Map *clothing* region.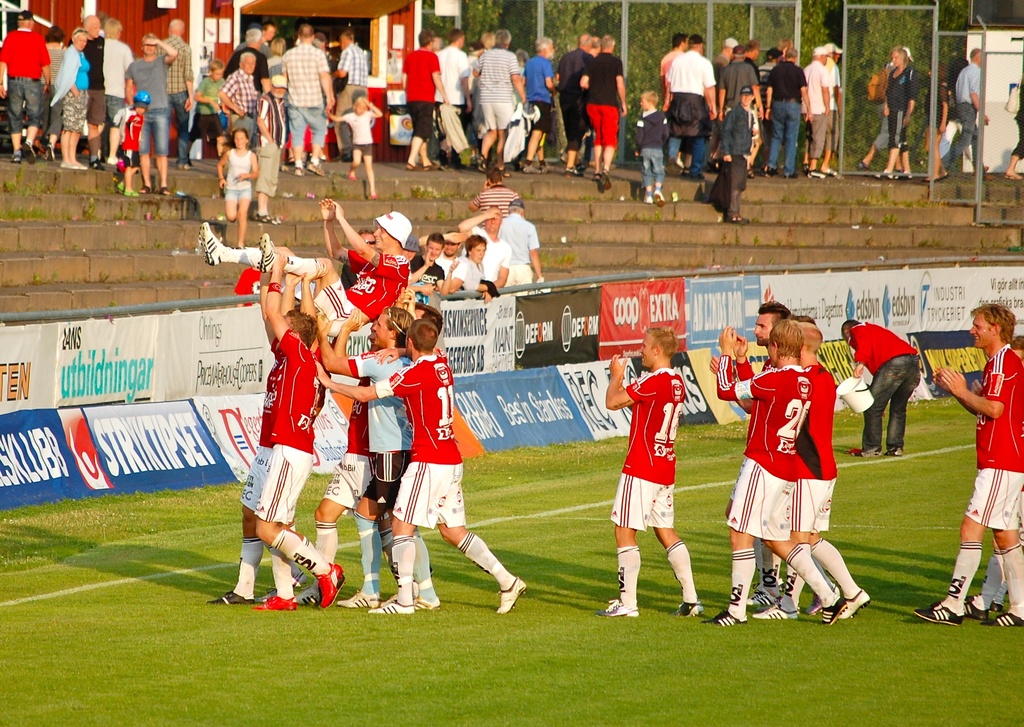
Mapped to (x1=772, y1=59, x2=803, y2=105).
